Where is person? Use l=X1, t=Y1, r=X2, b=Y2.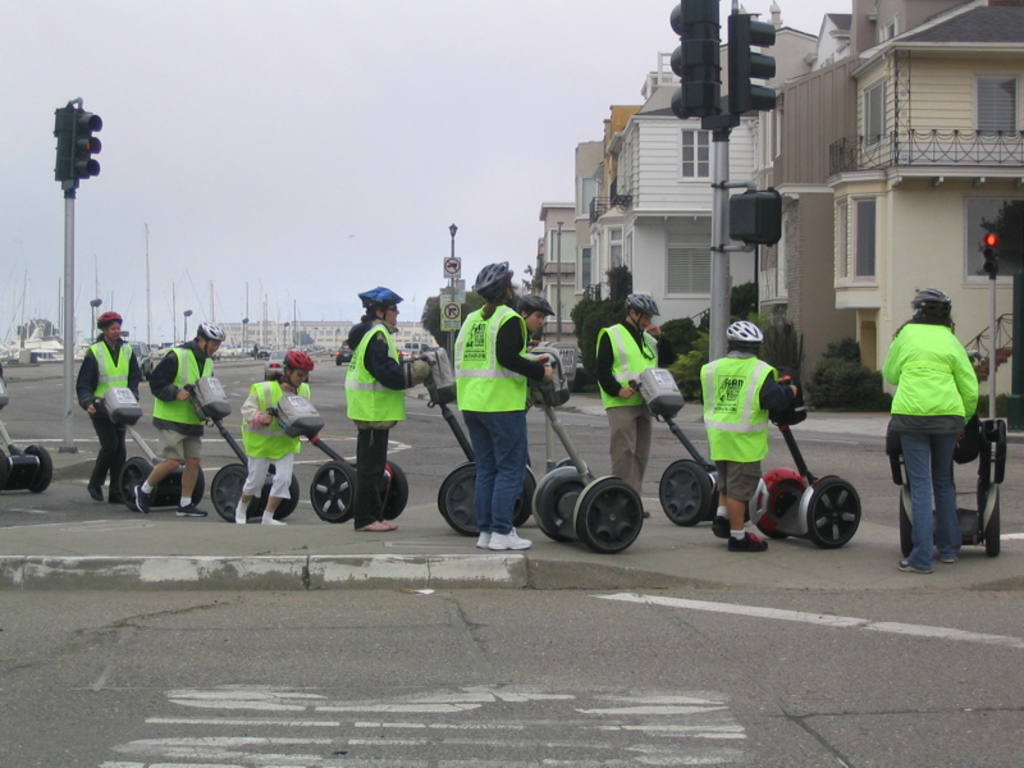
l=512, t=278, r=549, b=465.
